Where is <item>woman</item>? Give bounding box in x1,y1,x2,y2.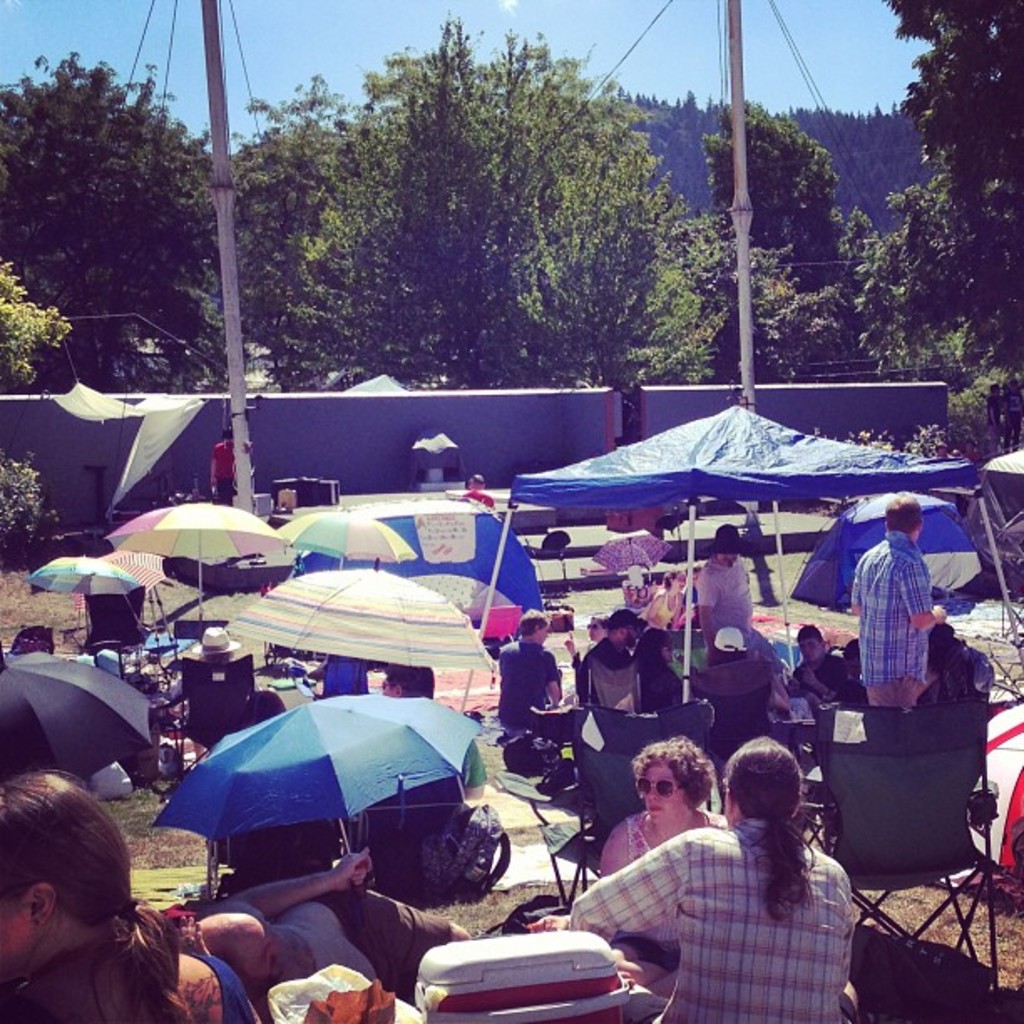
529,736,735,999.
